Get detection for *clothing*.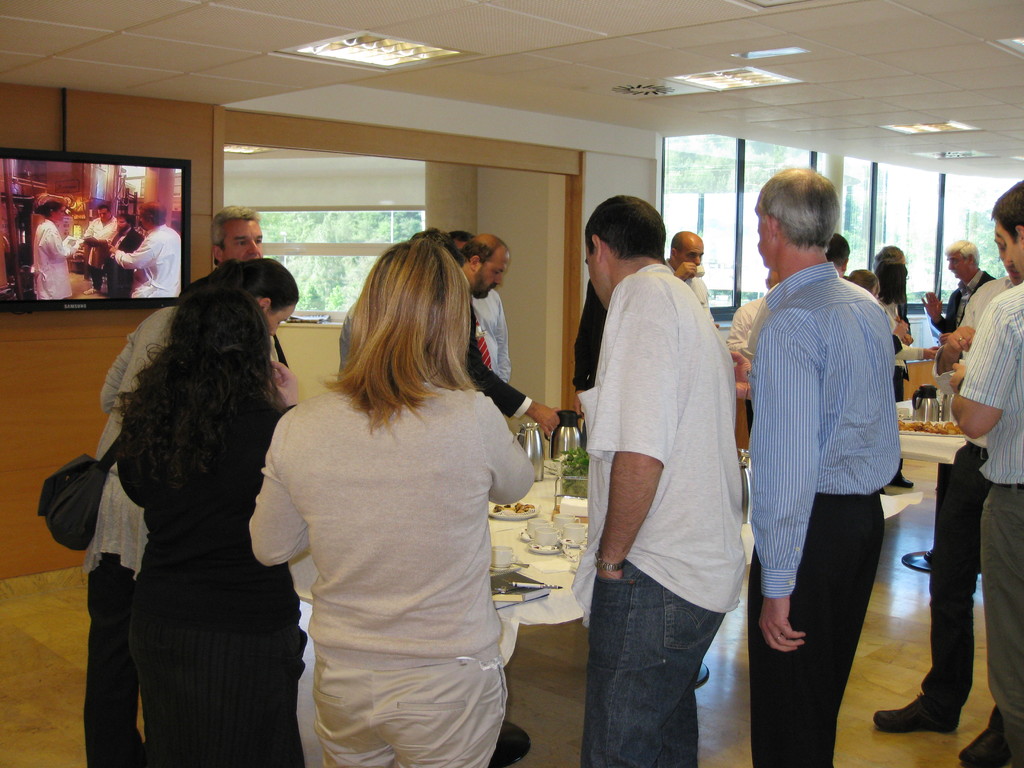
Detection: box(116, 211, 198, 293).
